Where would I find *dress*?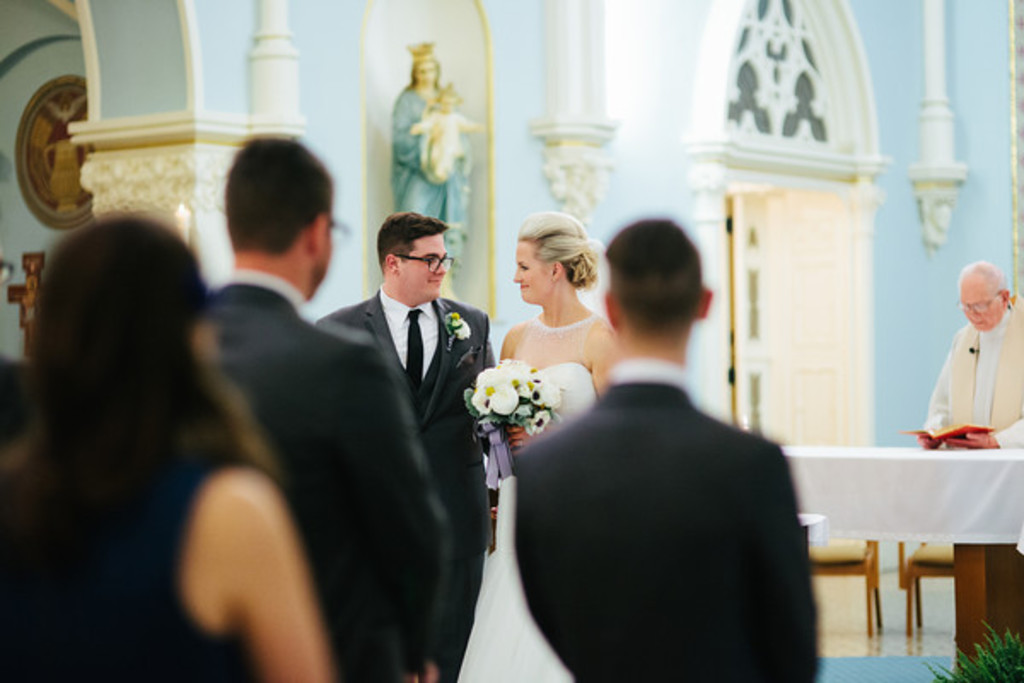
At 456,312,597,680.
